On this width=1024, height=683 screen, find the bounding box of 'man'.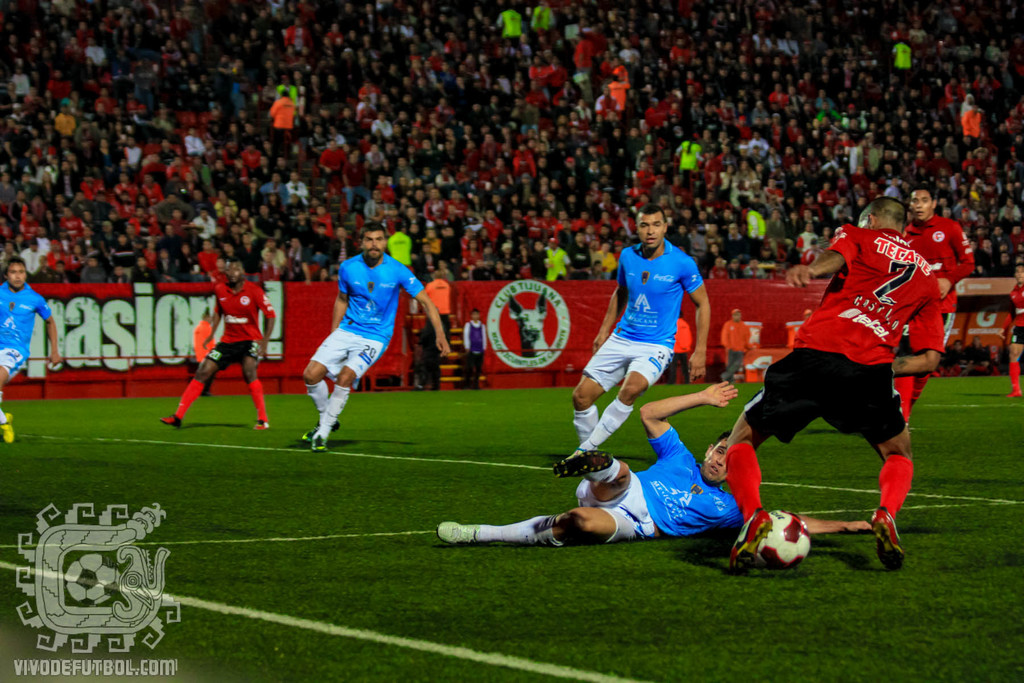
Bounding box: crop(1004, 260, 1023, 397).
